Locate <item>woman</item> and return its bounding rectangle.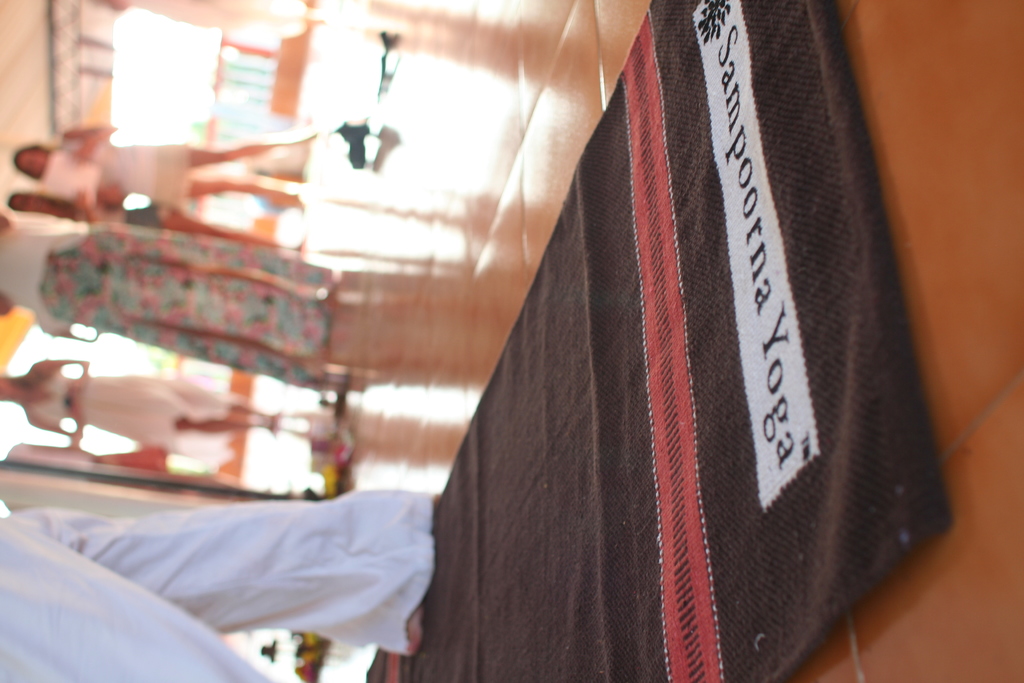
select_region(0, 213, 333, 392).
